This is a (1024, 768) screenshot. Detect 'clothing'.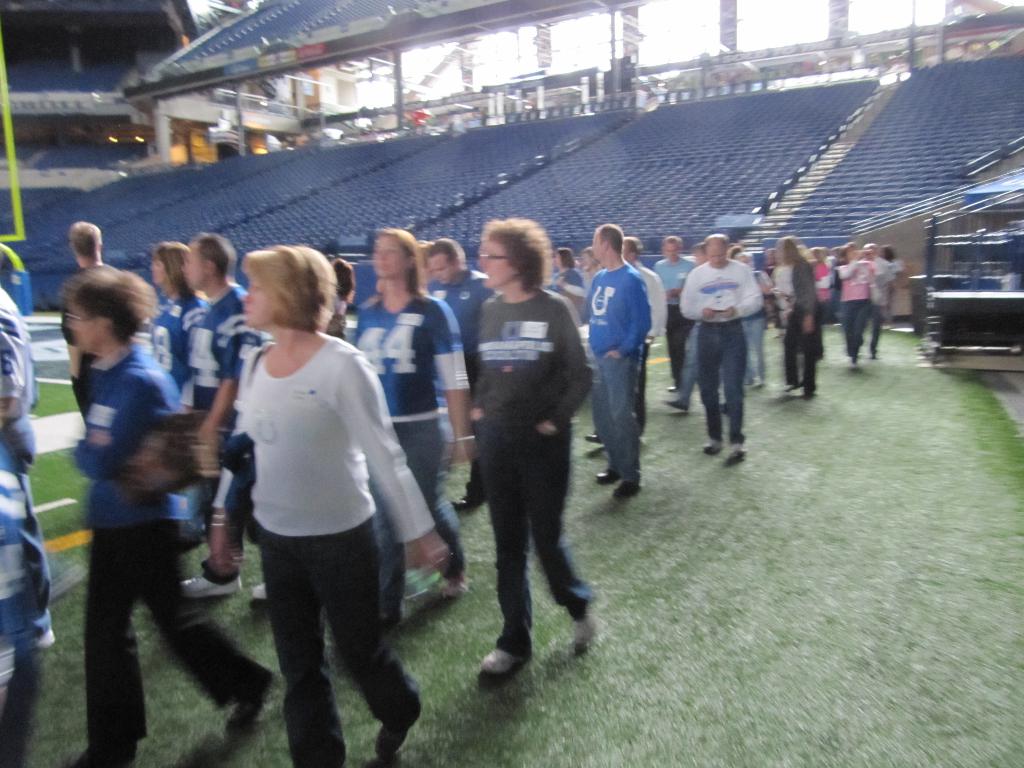
bbox=[241, 332, 442, 767].
